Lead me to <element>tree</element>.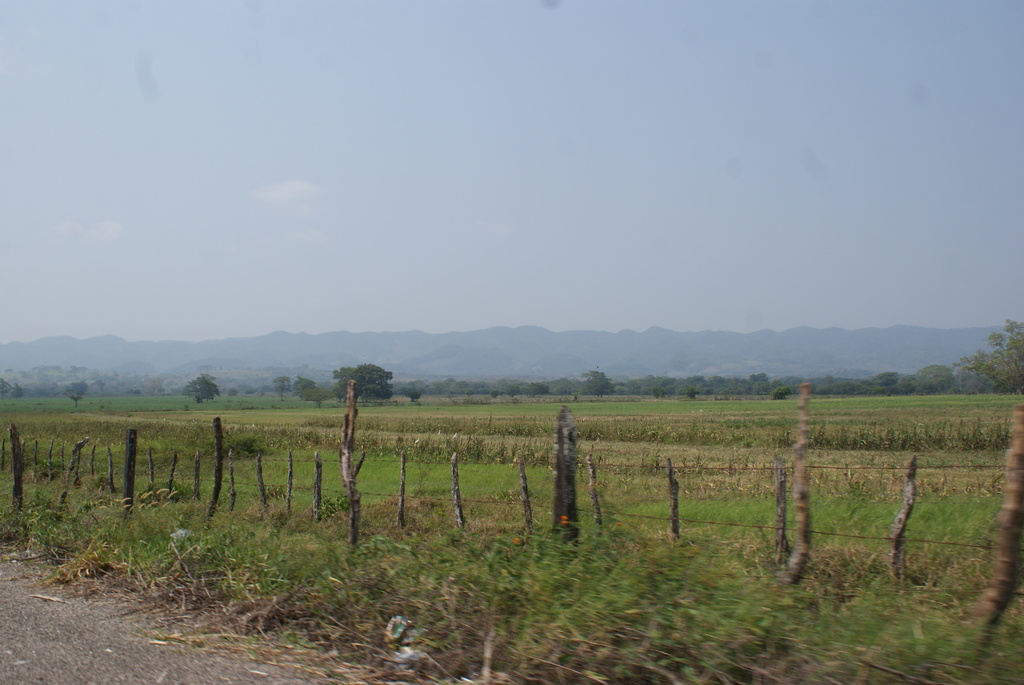
Lead to {"x1": 954, "y1": 320, "x2": 1023, "y2": 394}.
